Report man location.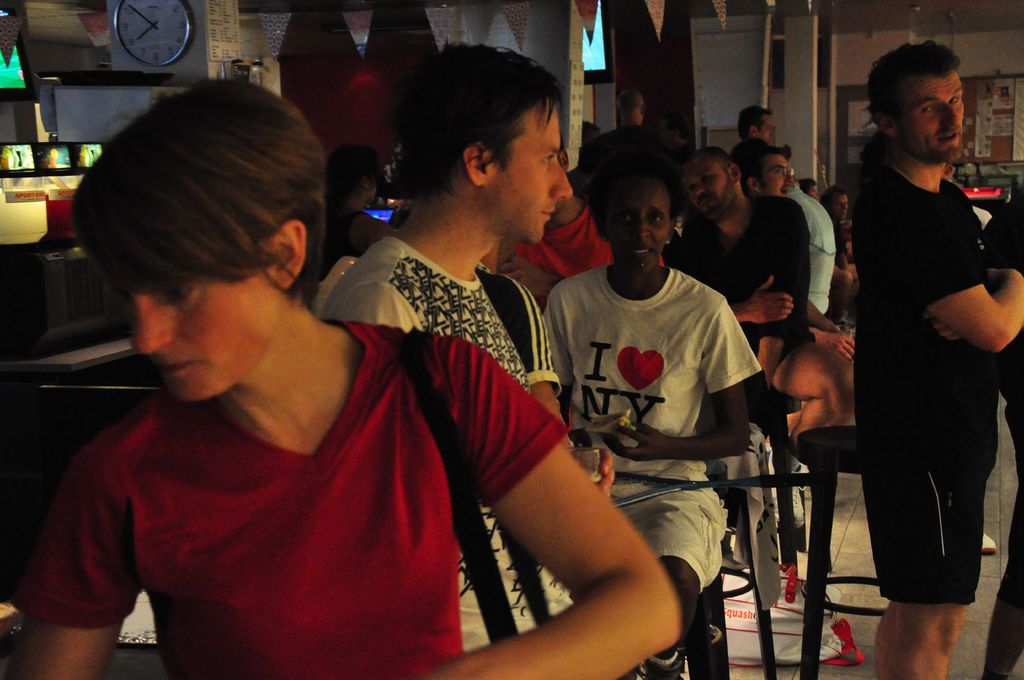
Report: [854,43,1023,679].
